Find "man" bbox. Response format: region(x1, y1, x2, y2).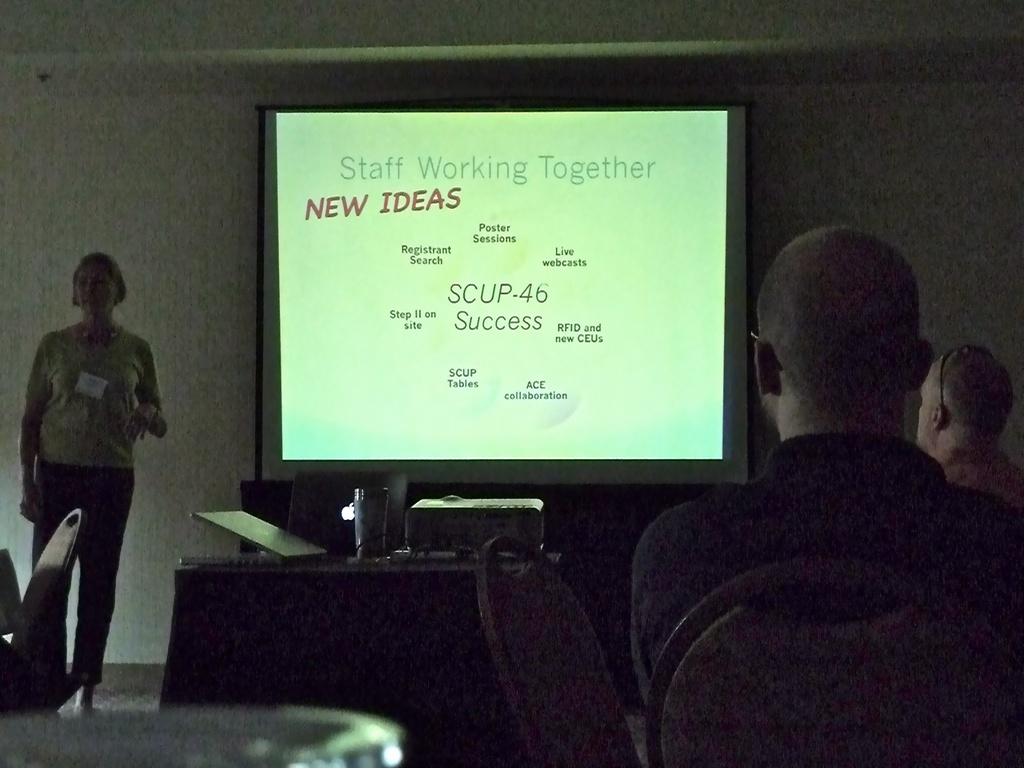
region(627, 225, 1023, 767).
